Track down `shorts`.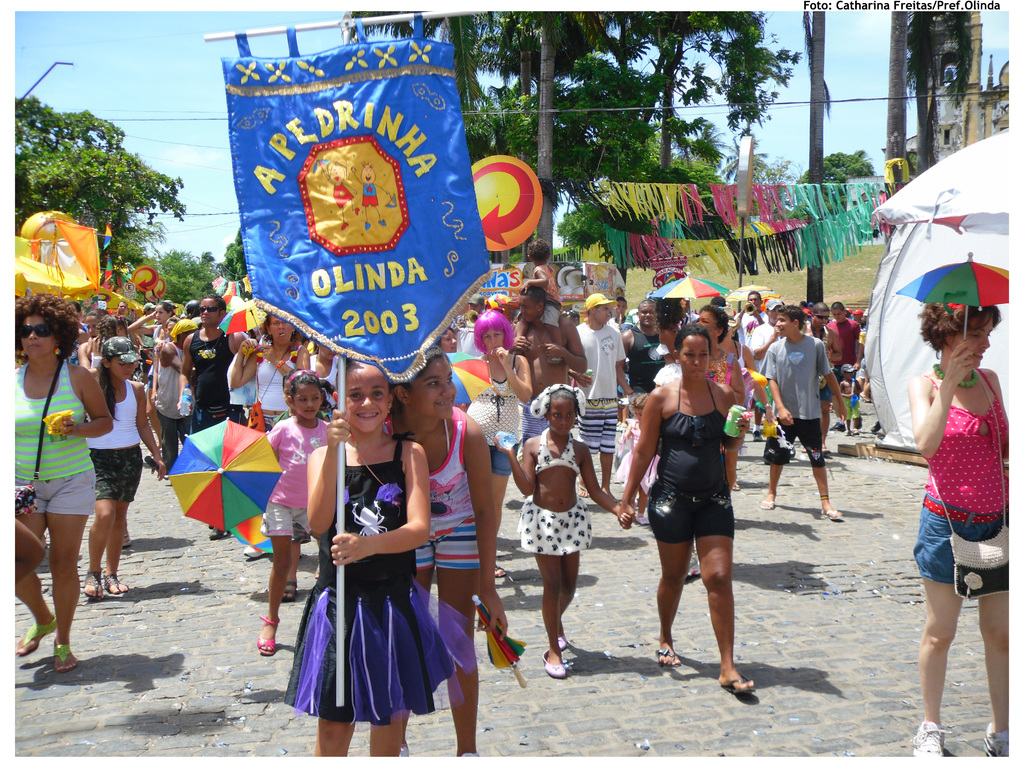
Tracked to region(582, 396, 628, 451).
